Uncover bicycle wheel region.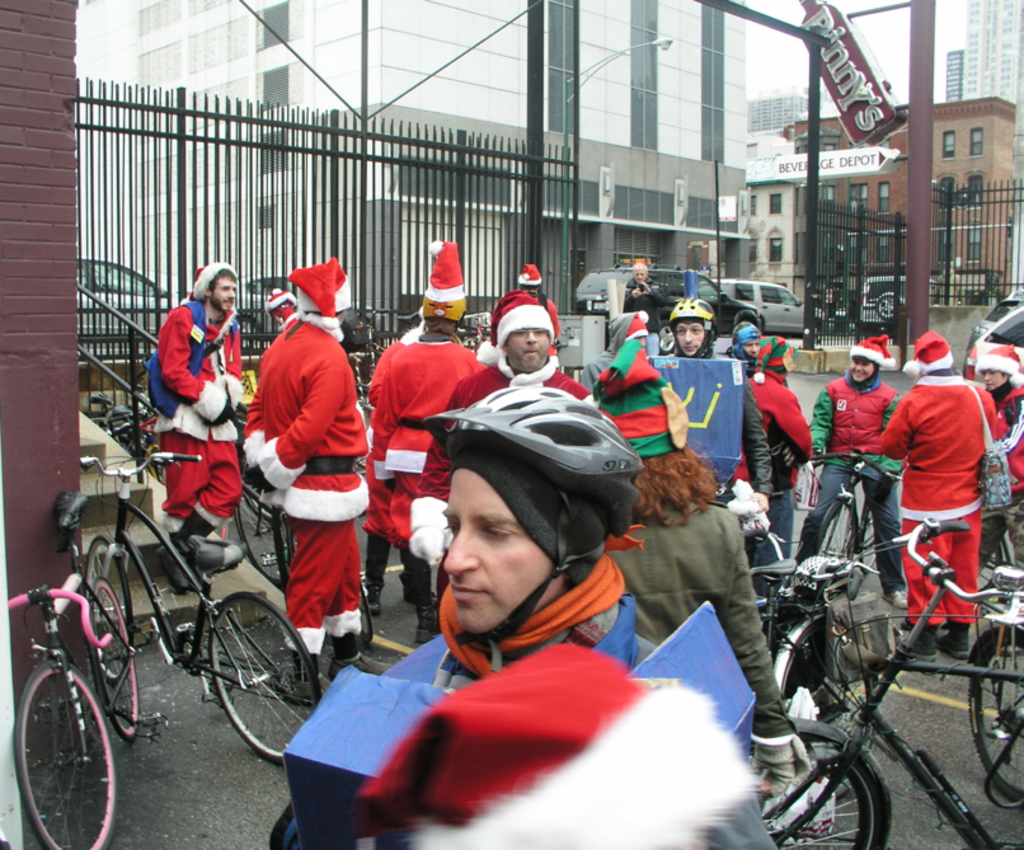
Uncovered: select_region(770, 614, 880, 802).
